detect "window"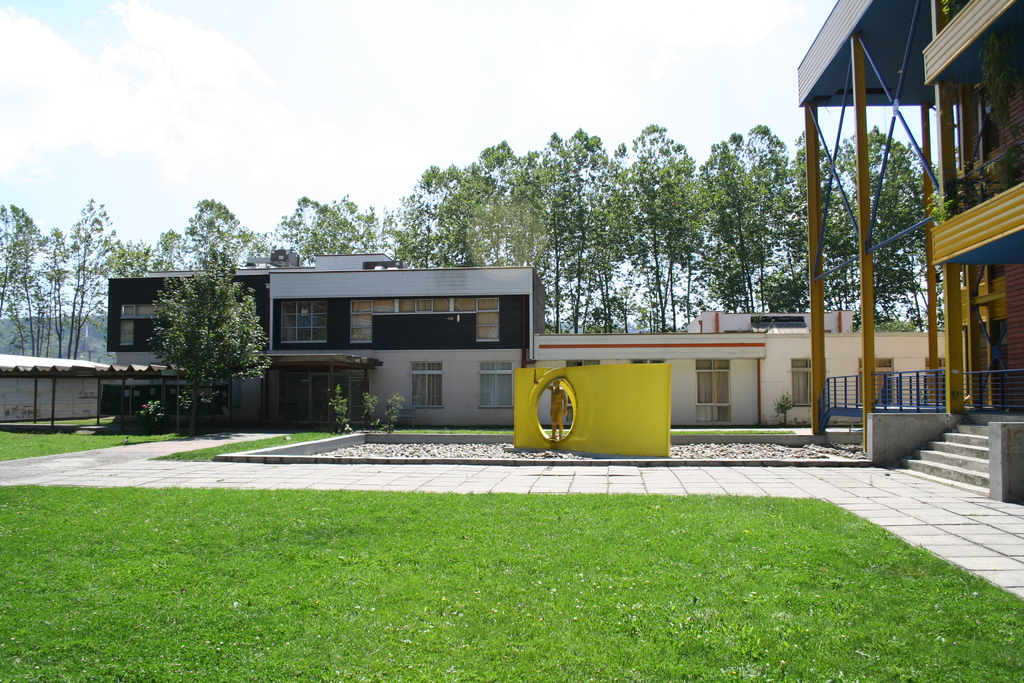
x1=791, y1=361, x2=813, y2=404
